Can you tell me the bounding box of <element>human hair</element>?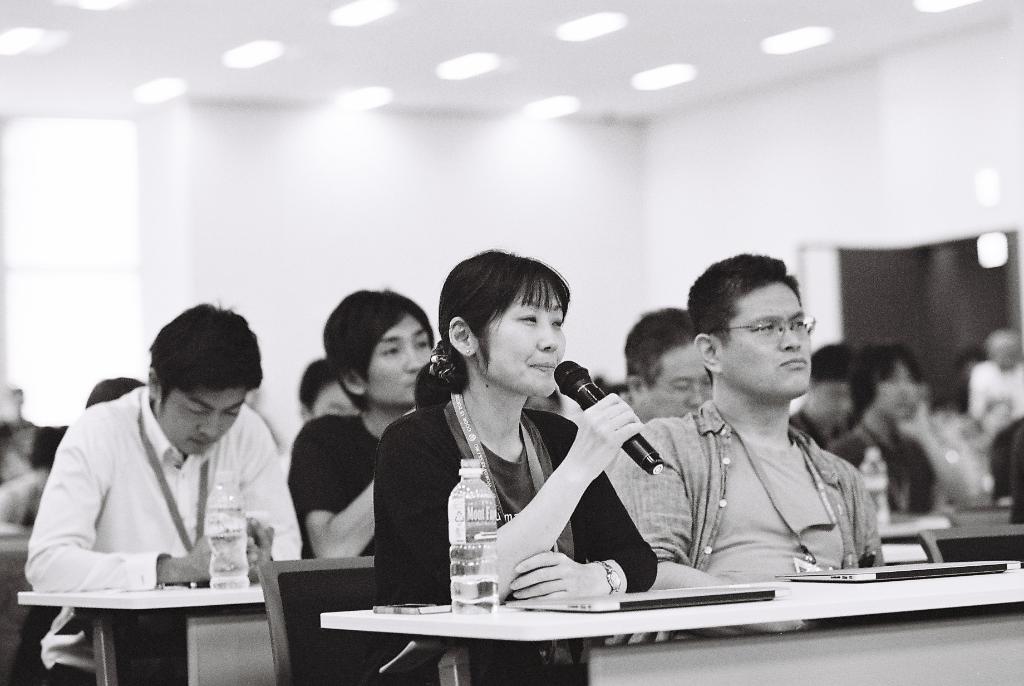
690/254/801/350.
